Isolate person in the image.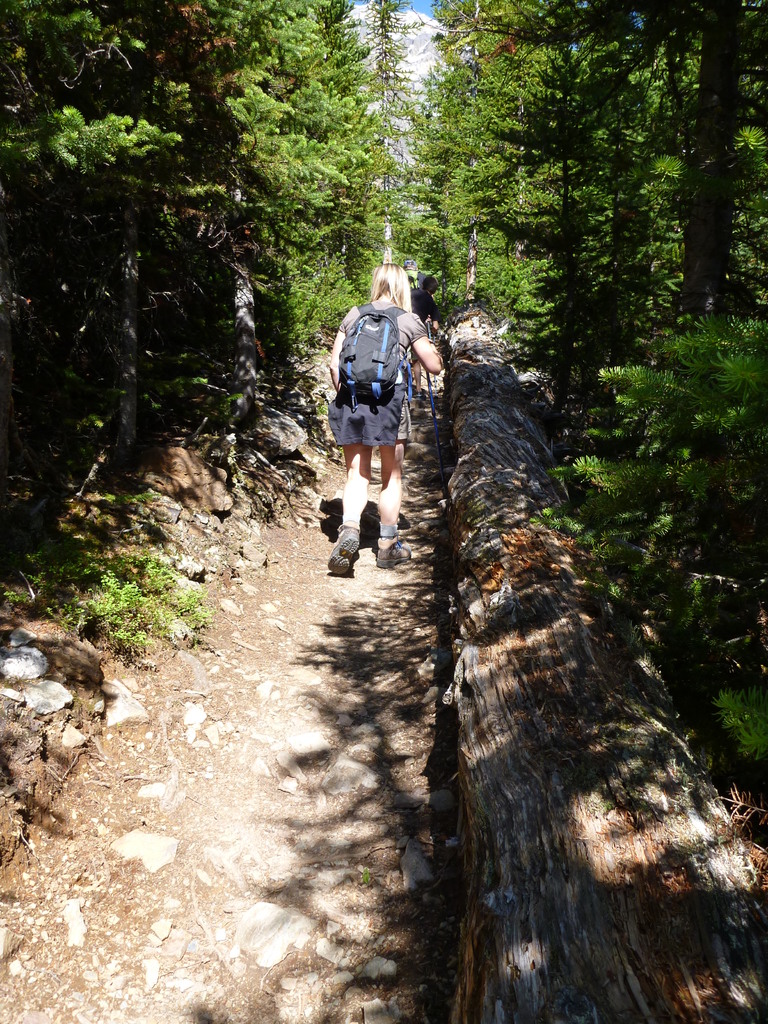
Isolated region: box(317, 285, 431, 568).
